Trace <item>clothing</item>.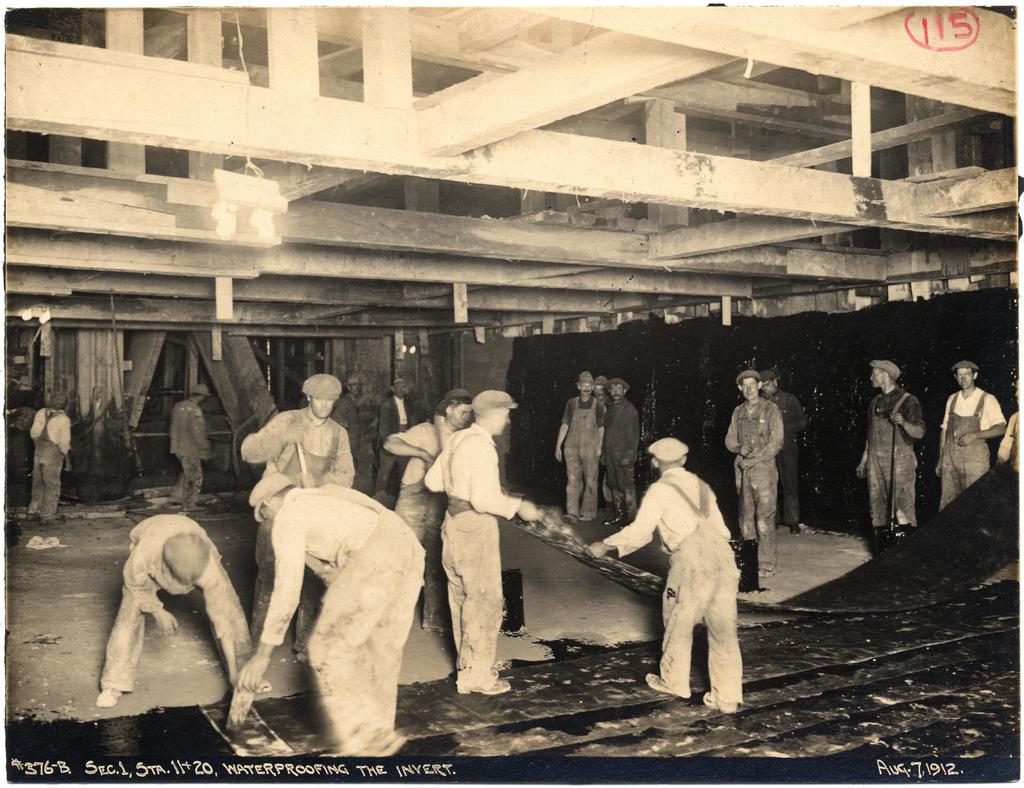
Traced to region(861, 388, 923, 539).
